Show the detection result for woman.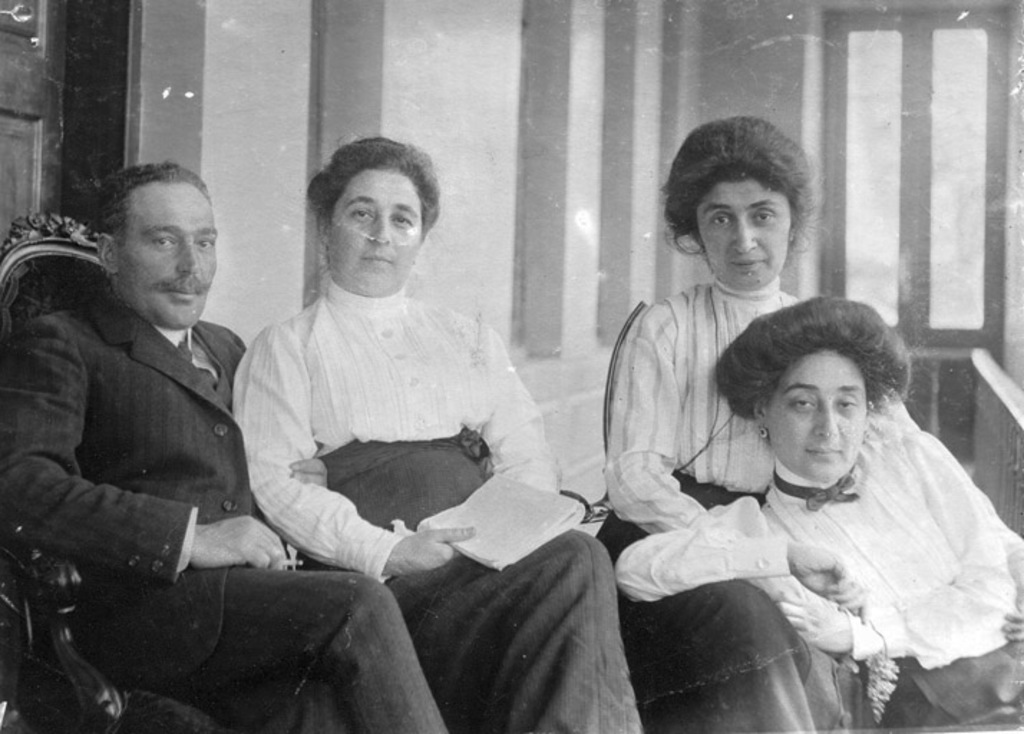
select_region(592, 112, 893, 733).
